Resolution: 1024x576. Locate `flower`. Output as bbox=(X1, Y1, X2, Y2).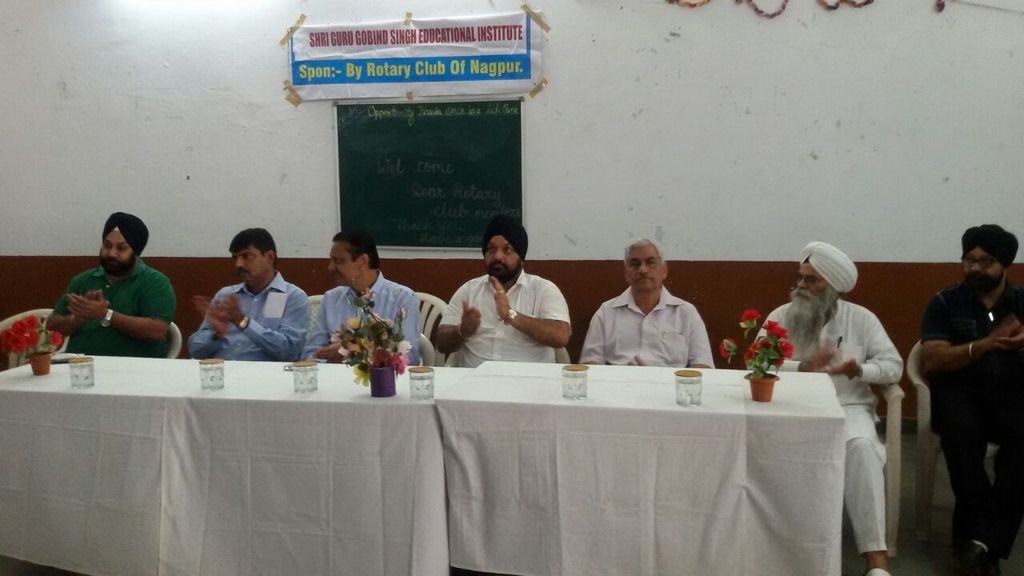
bbox=(391, 338, 411, 354).
